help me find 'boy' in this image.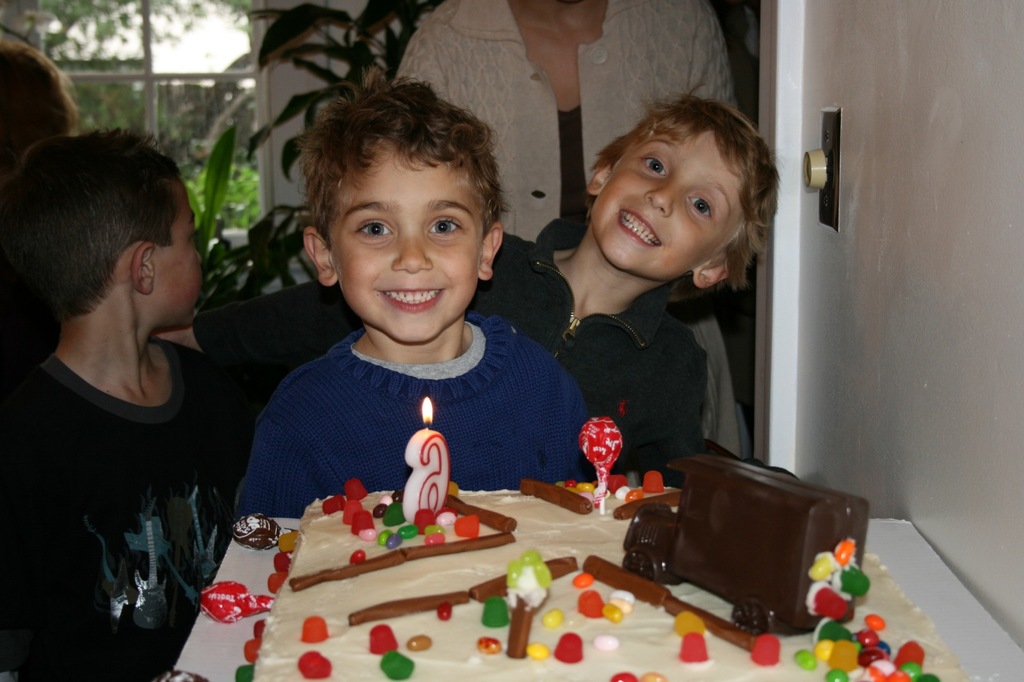
Found it: left=460, top=85, right=778, bottom=479.
